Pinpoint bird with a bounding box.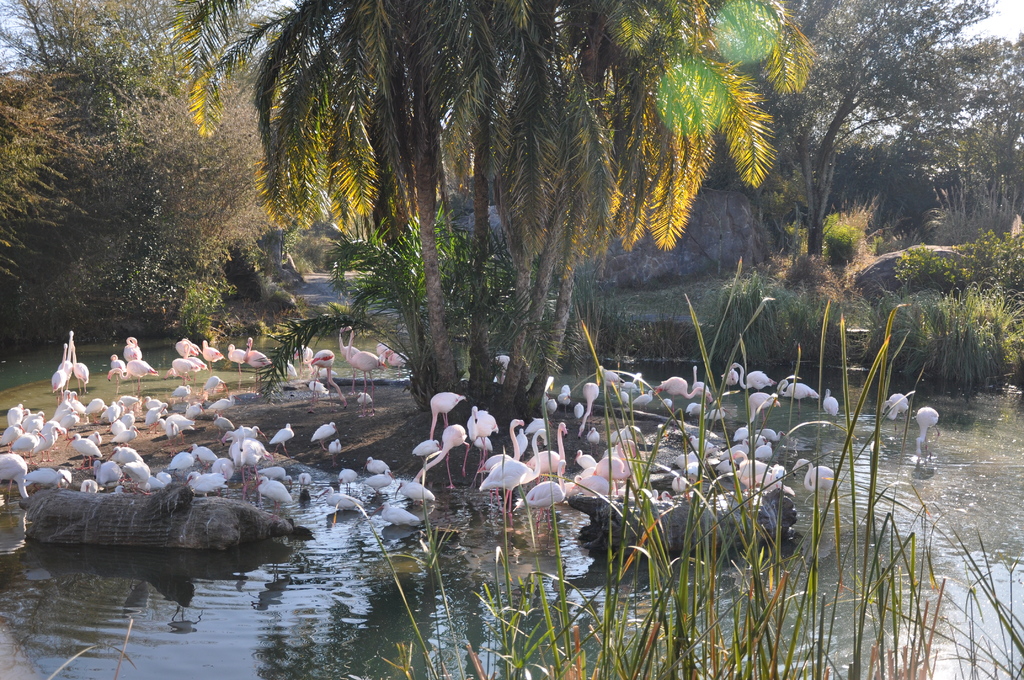
Rect(716, 378, 734, 401).
